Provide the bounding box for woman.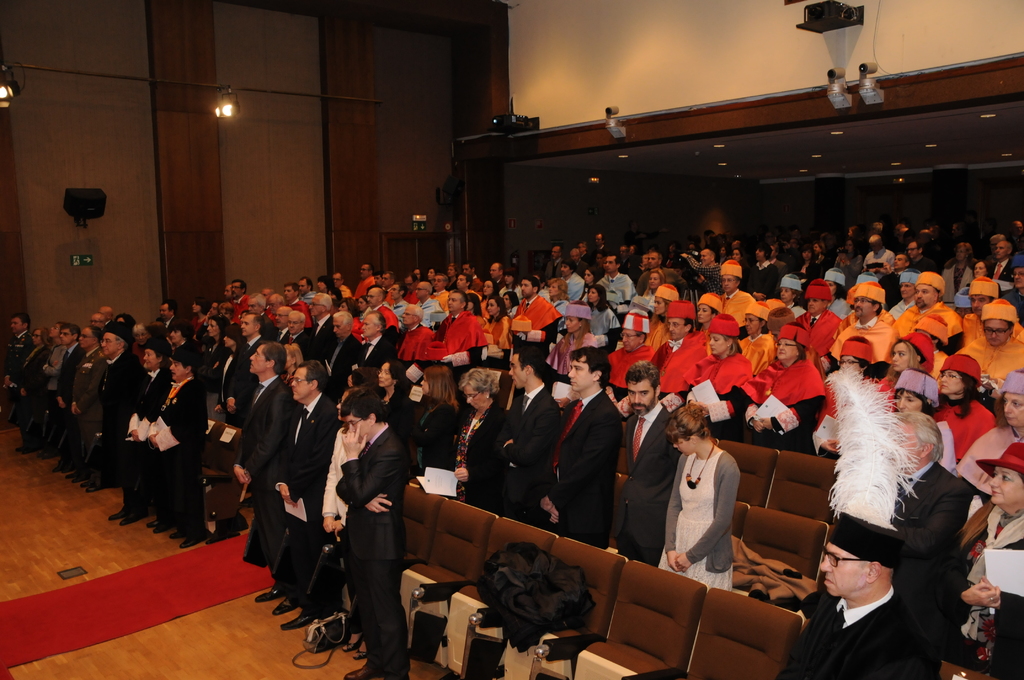
region(931, 352, 998, 461).
